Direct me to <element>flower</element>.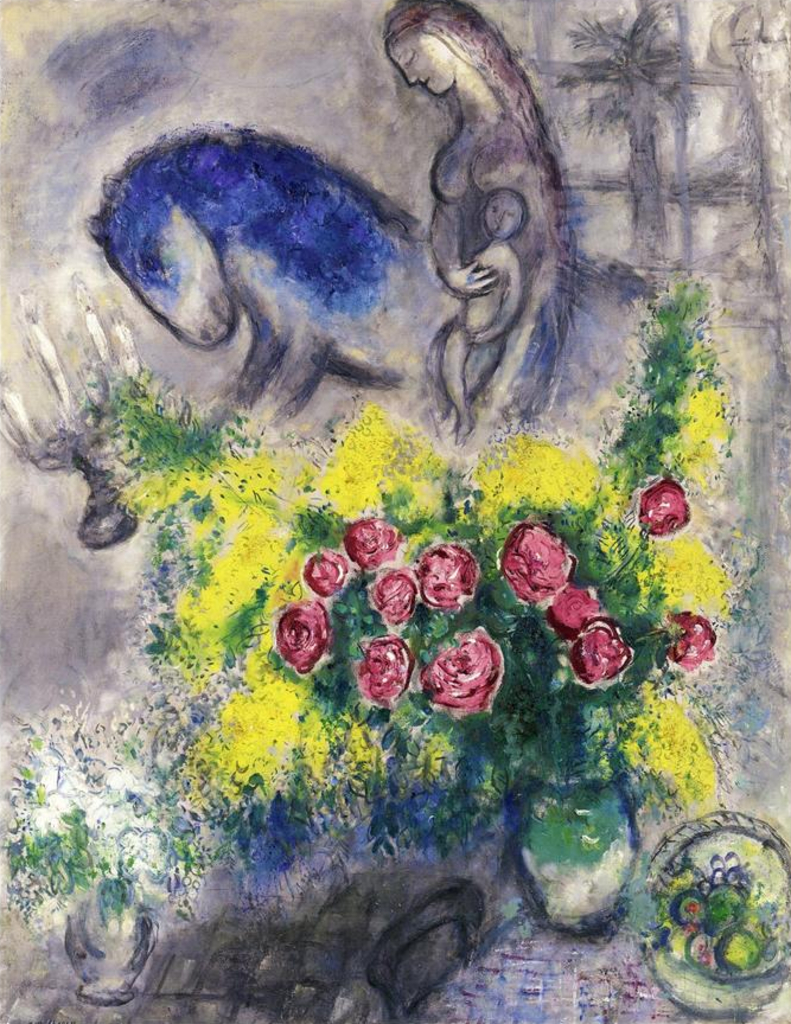
Direction: bbox=(429, 635, 524, 721).
